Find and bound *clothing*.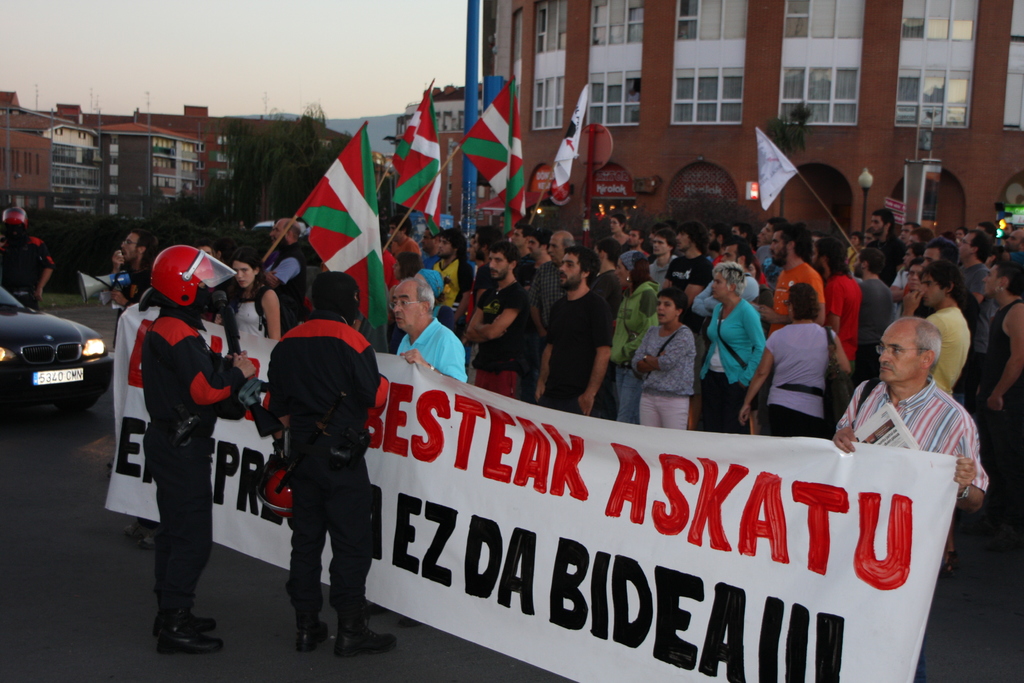
Bound: select_region(248, 258, 388, 639).
